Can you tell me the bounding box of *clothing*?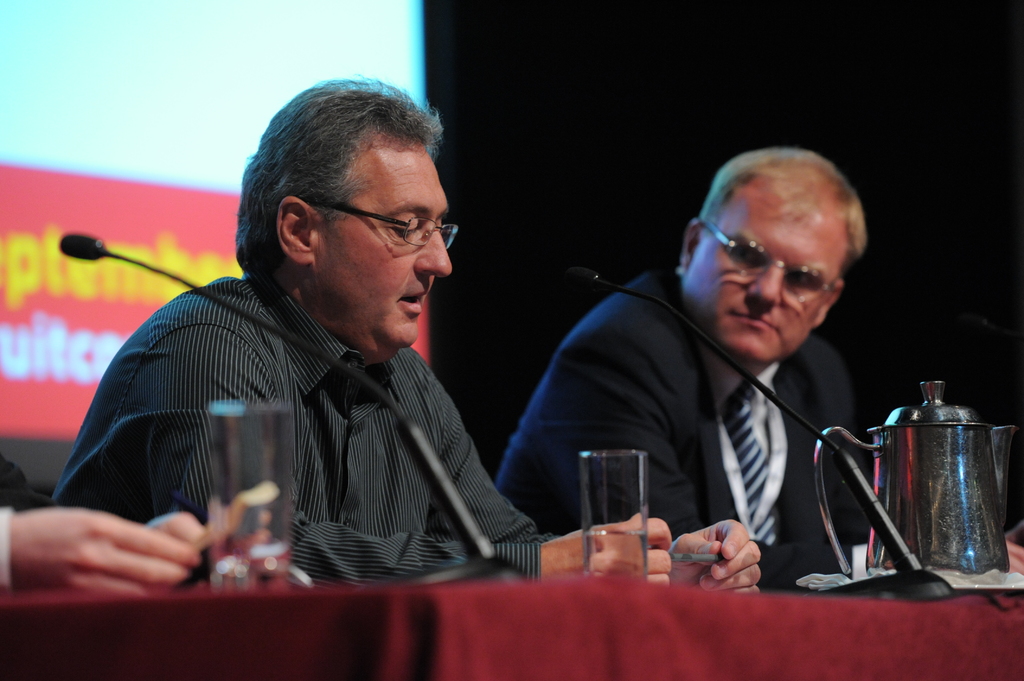
(left=65, top=230, right=549, bottom=597).
